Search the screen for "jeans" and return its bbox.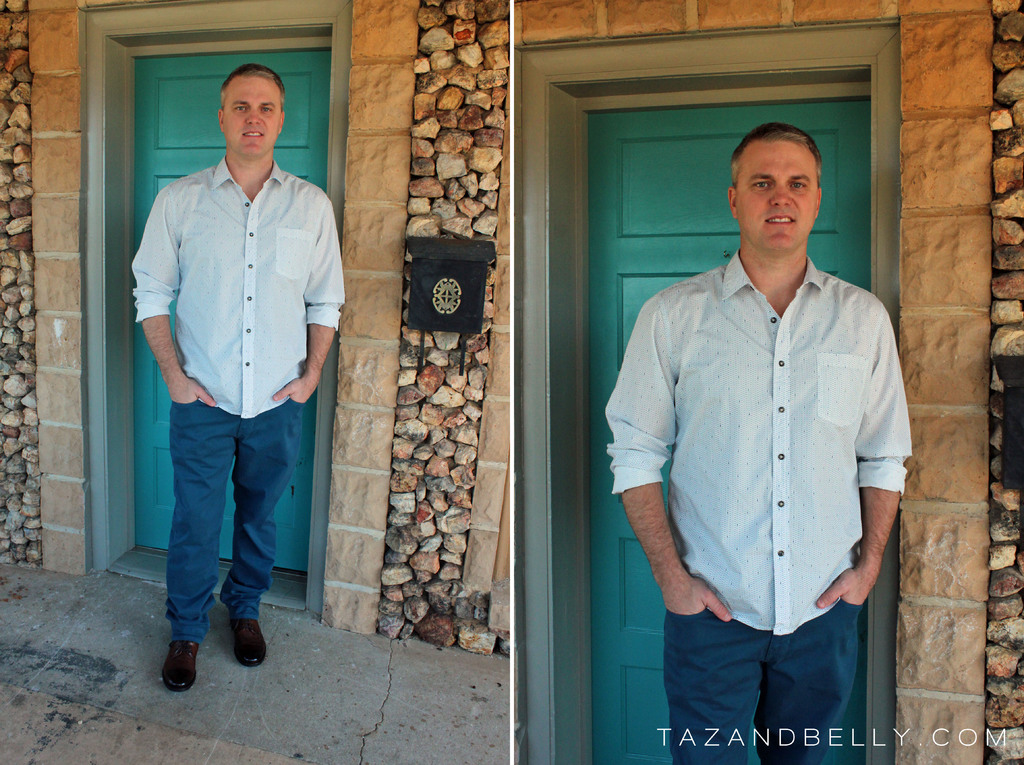
Found: left=149, top=385, right=296, bottom=661.
